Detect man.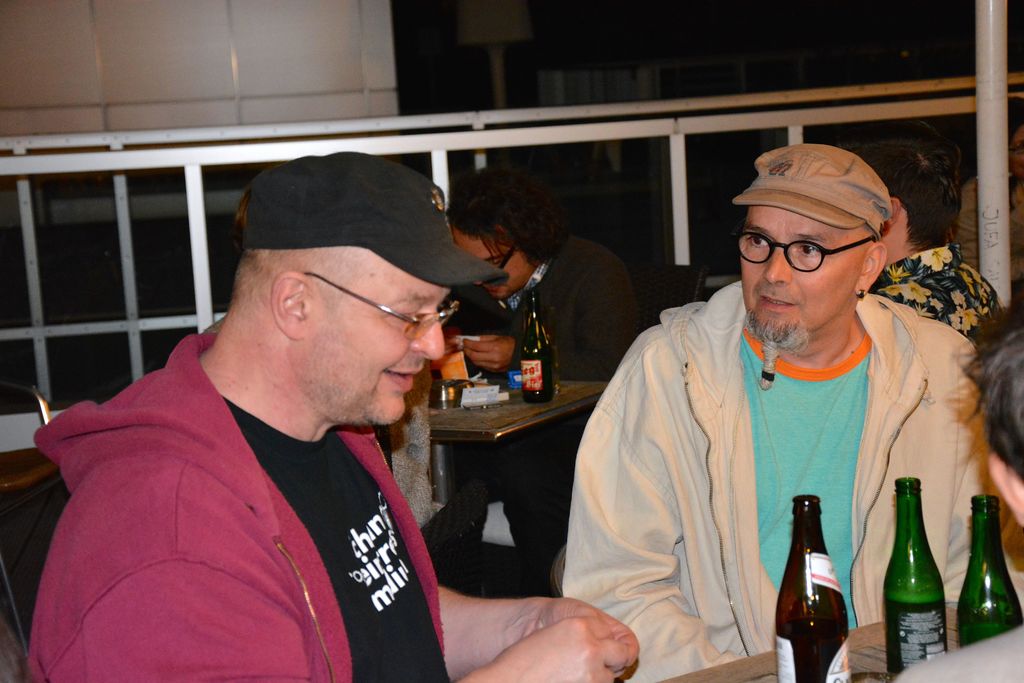
Detected at (858, 131, 1004, 342).
